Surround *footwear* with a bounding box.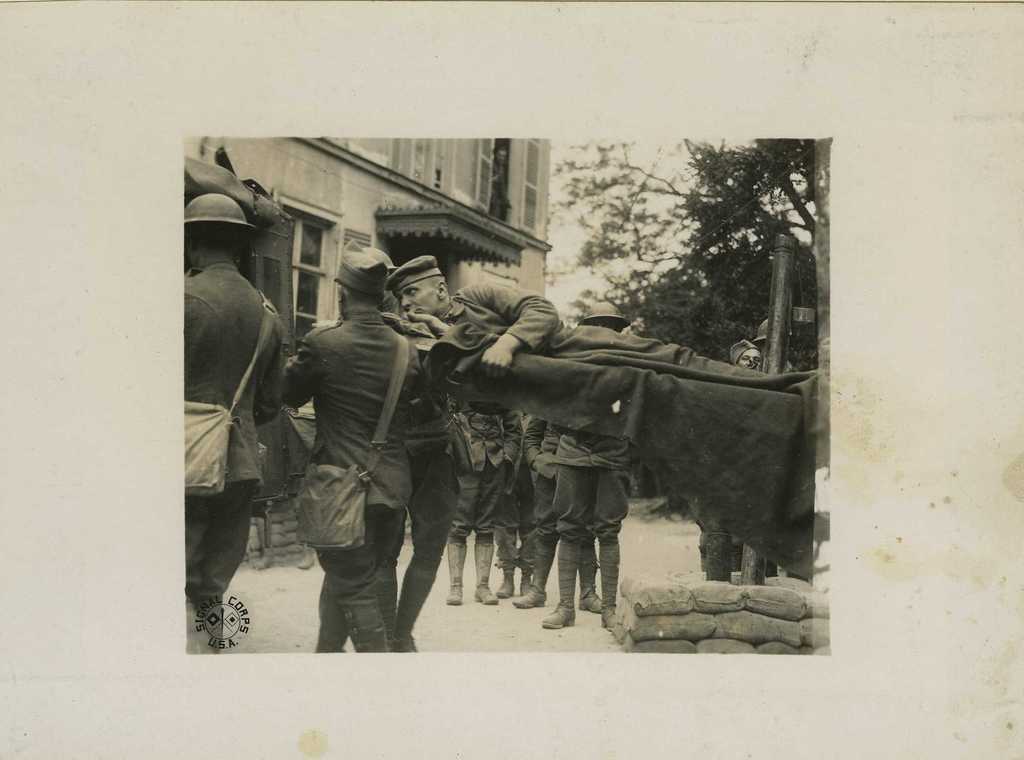
473/542/499/611.
